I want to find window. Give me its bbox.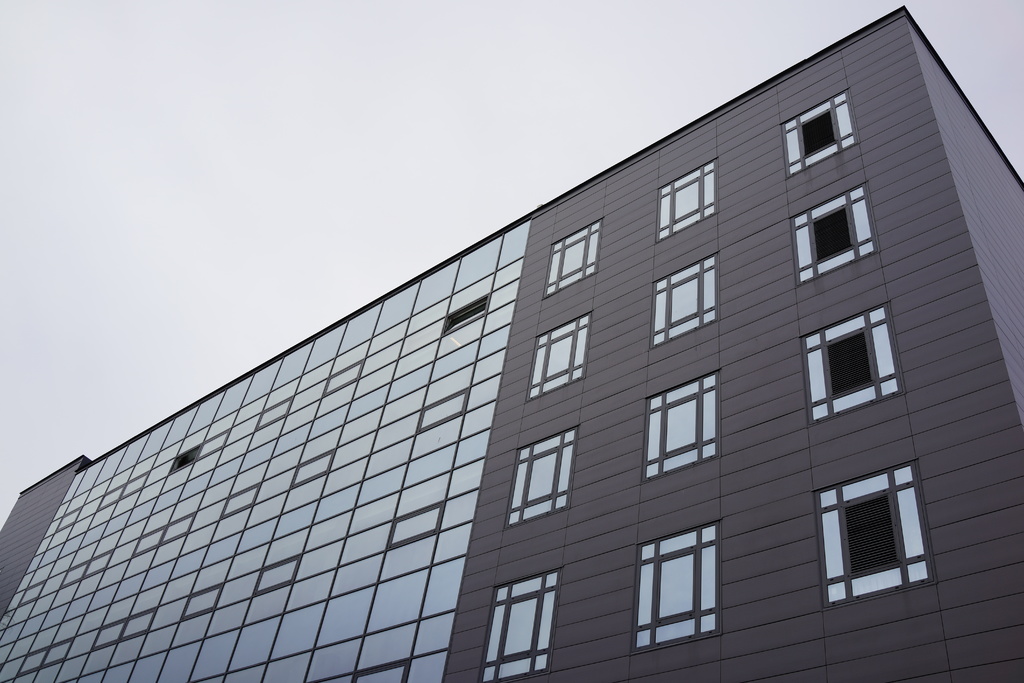
rect(645, 372, 714, 477).
